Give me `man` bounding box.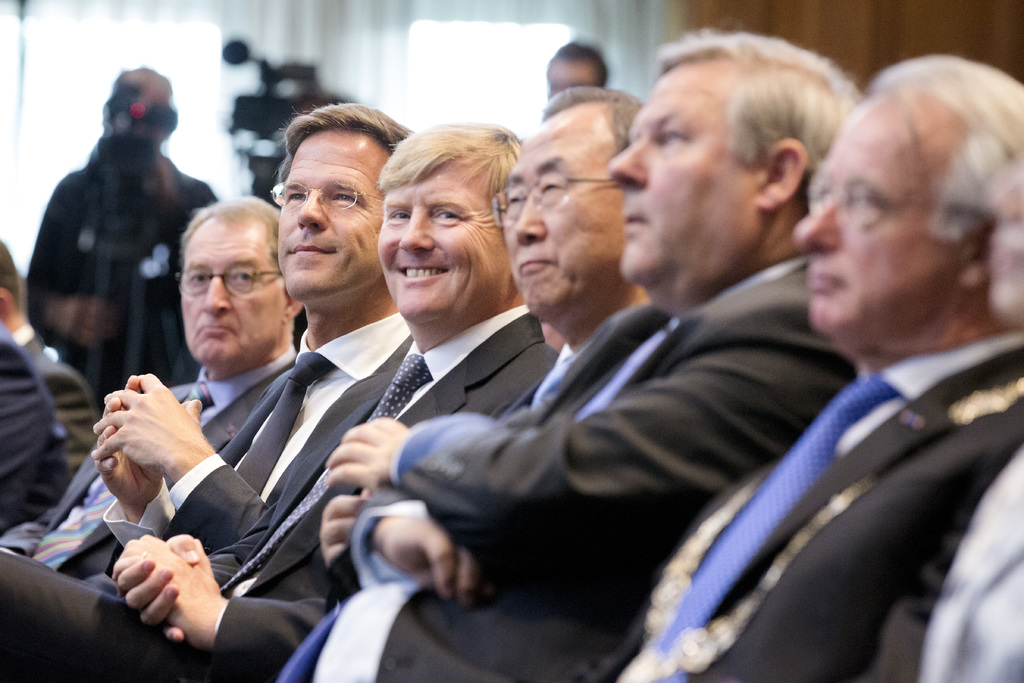
<box>718,53,1023,664</box>.
